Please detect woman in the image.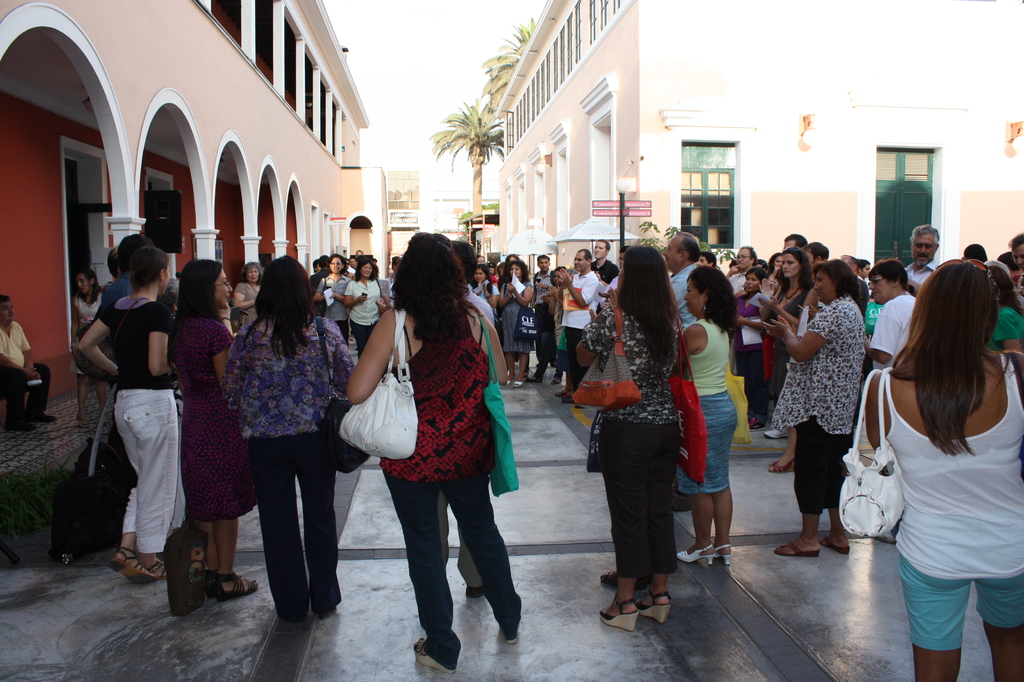
region(217, 251, 356, 618).
